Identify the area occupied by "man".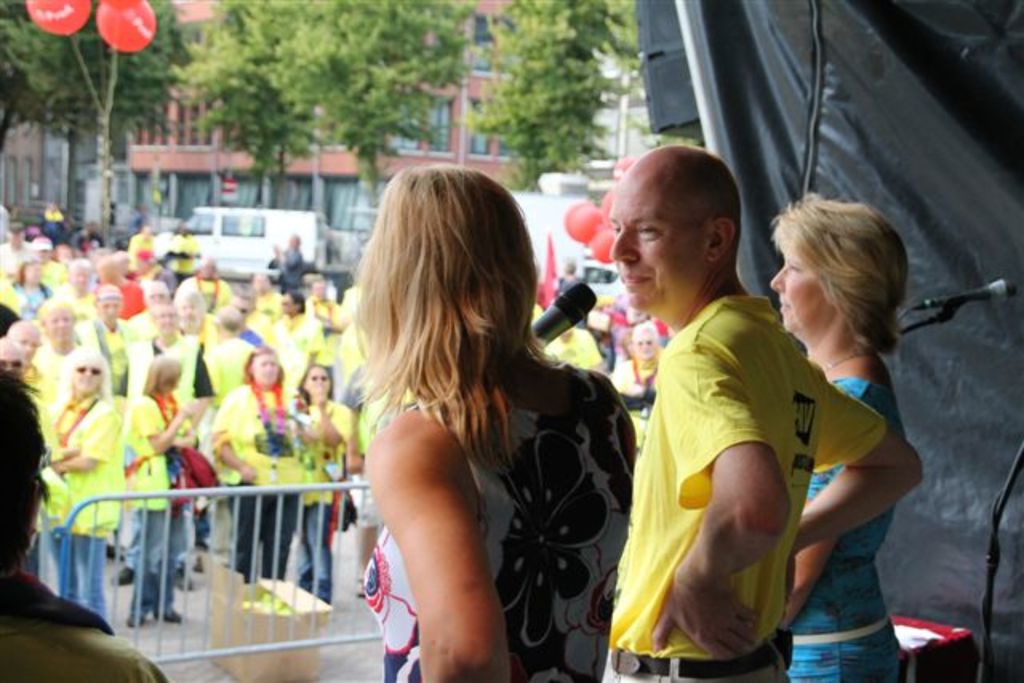
Area: 603, 320, 661, 446.
